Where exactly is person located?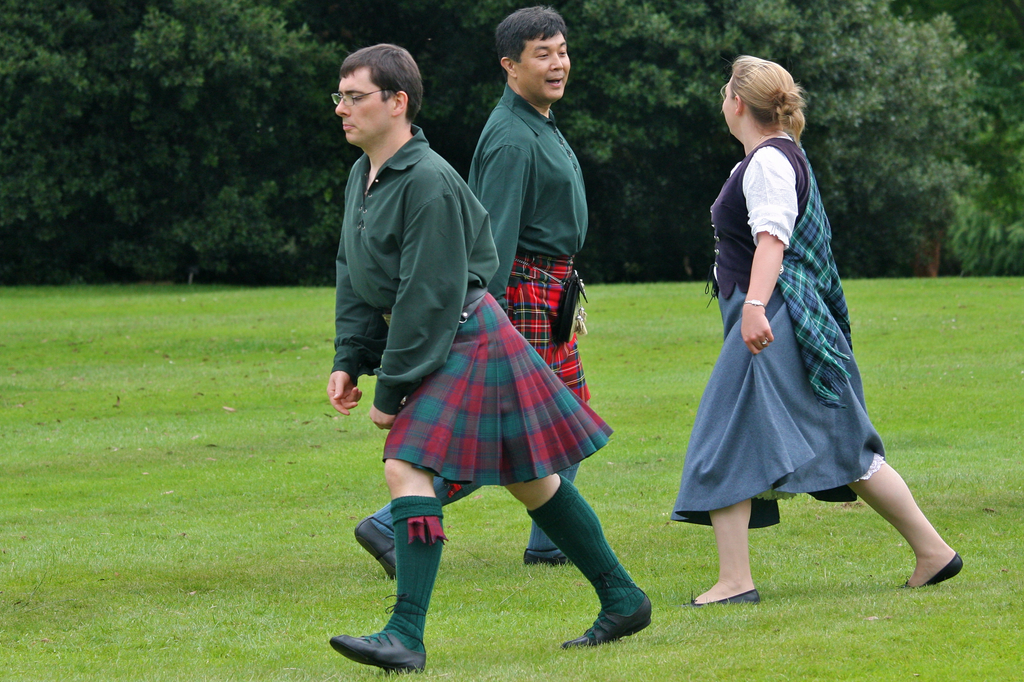
Its bounding box is rect(702, 54, 885, 622).
